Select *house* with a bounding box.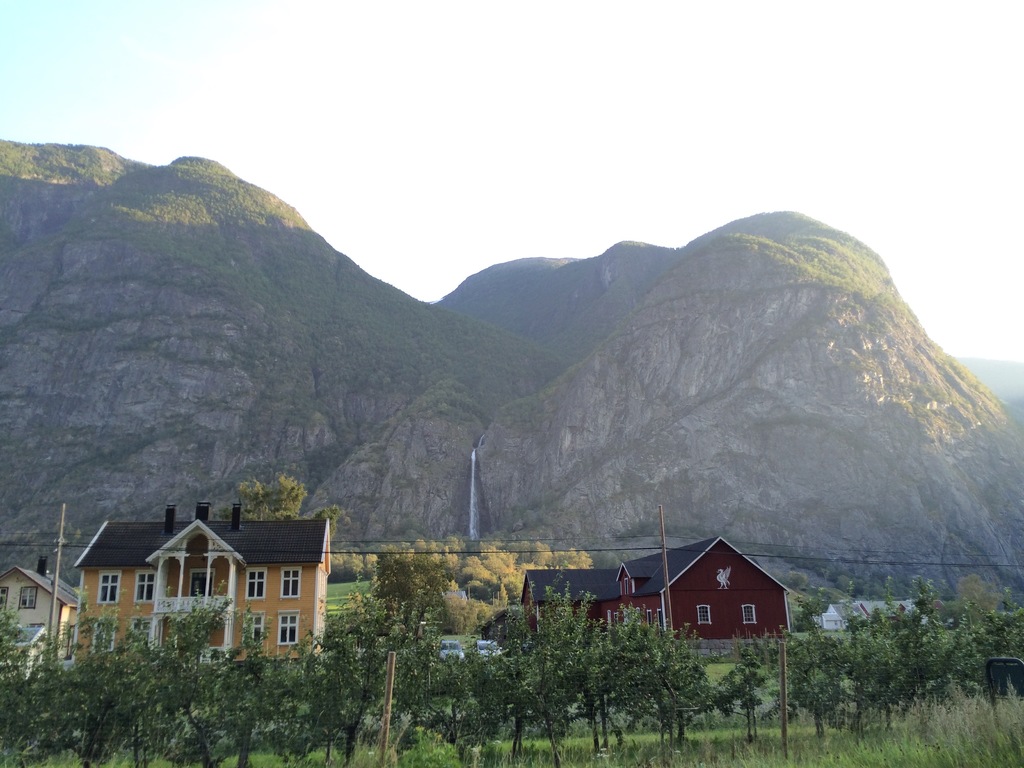
l=820, t=590, r=932, b=634.
